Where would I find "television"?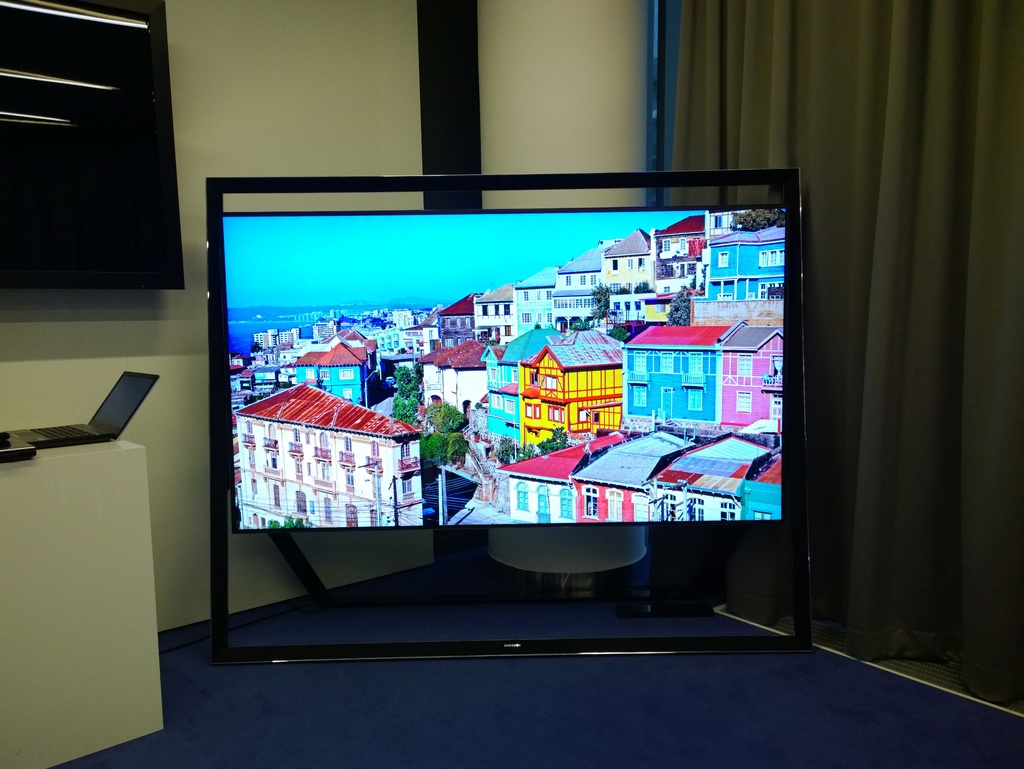
At 203 166 809 663.
